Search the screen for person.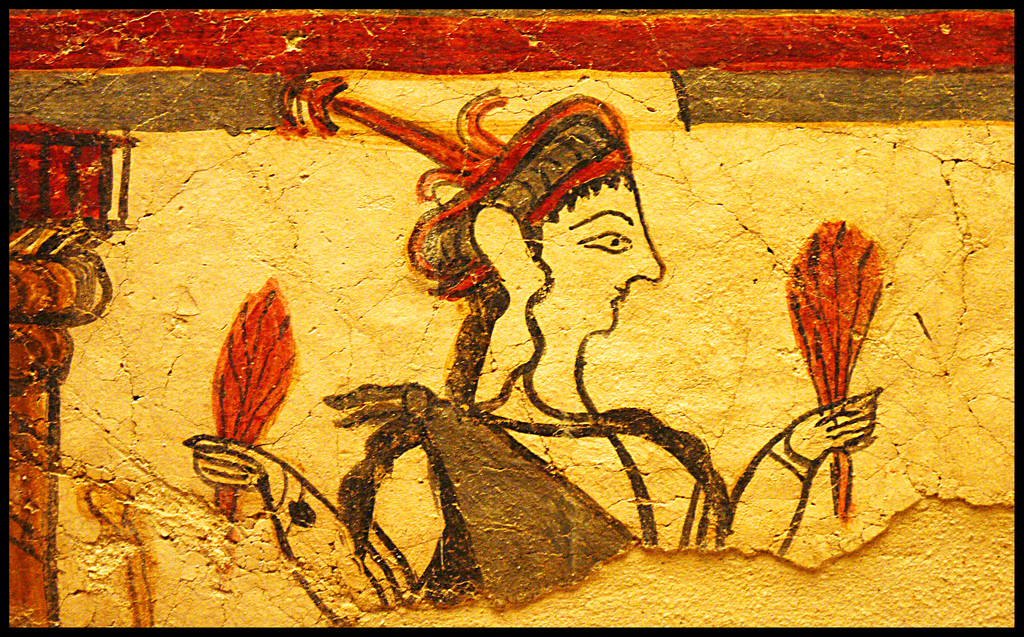
Found at {"x1": 424, "y1": 115, "x2": 877, "y2": 559}.
